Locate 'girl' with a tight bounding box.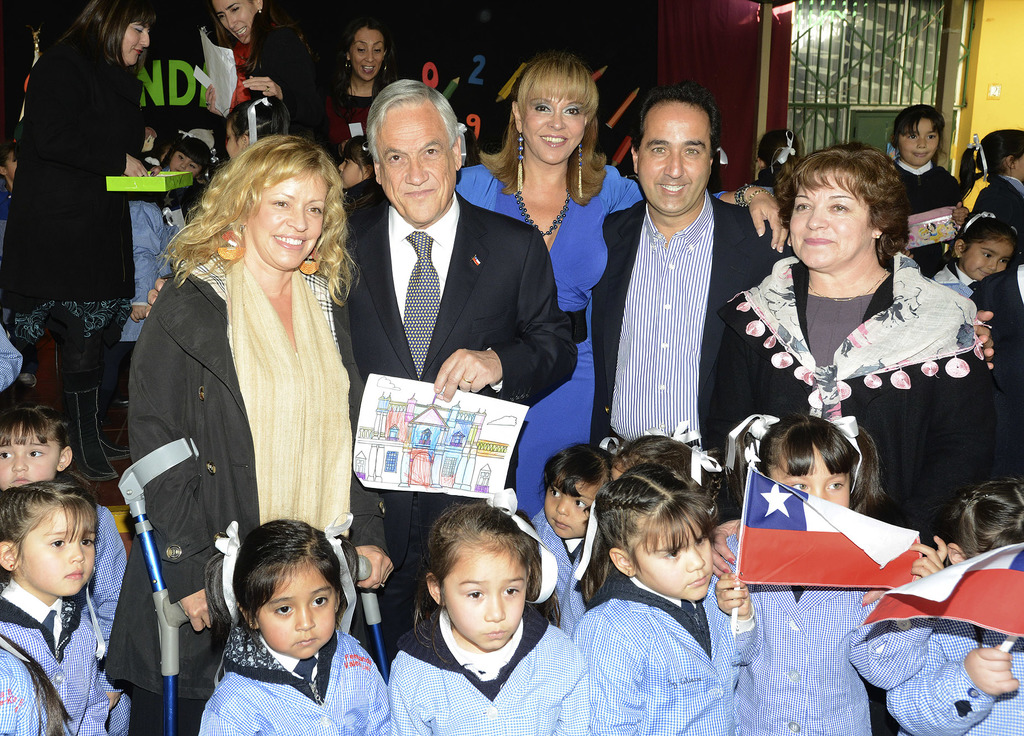
162 130 219 225.
